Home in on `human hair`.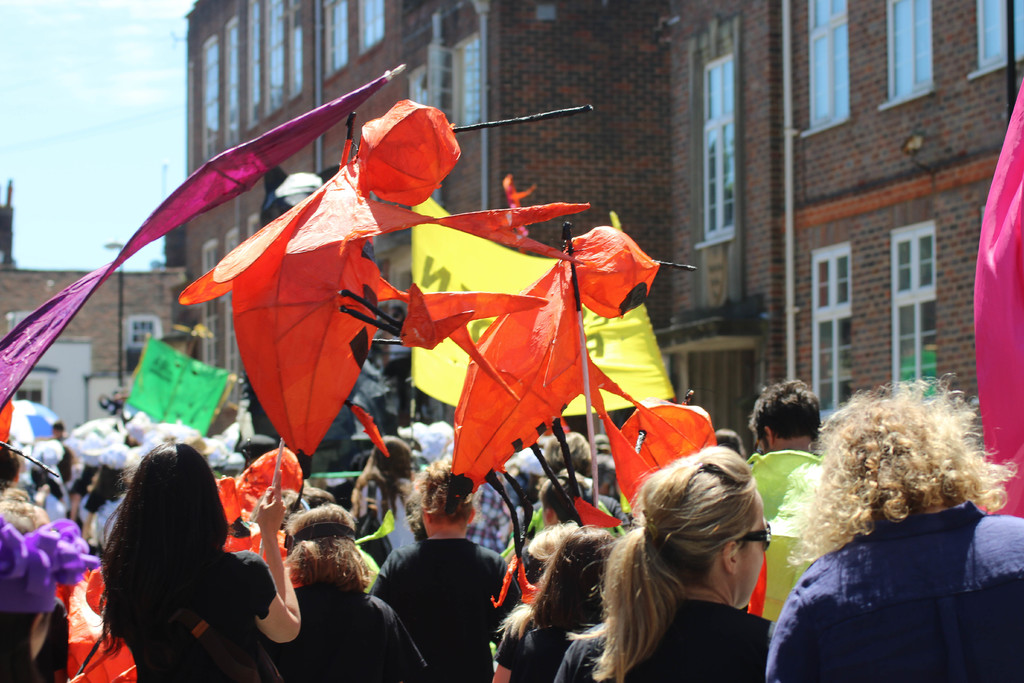
Homed in at left=280, top=502, right=374, bottom=588.
